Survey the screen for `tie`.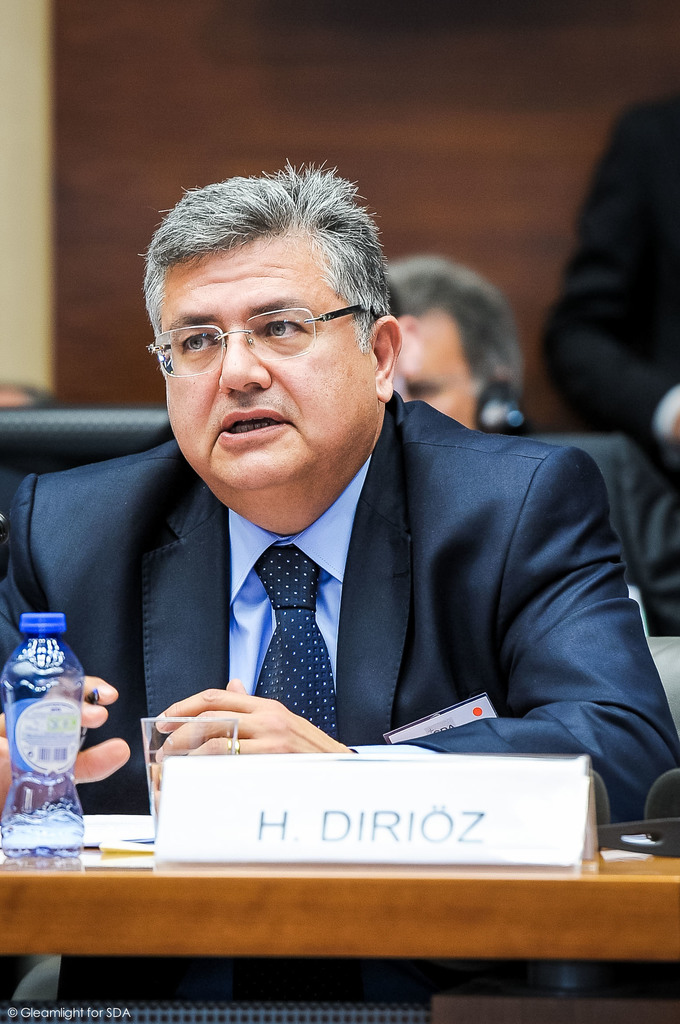
Survey found: BBox(252, 546, 336, 740).
